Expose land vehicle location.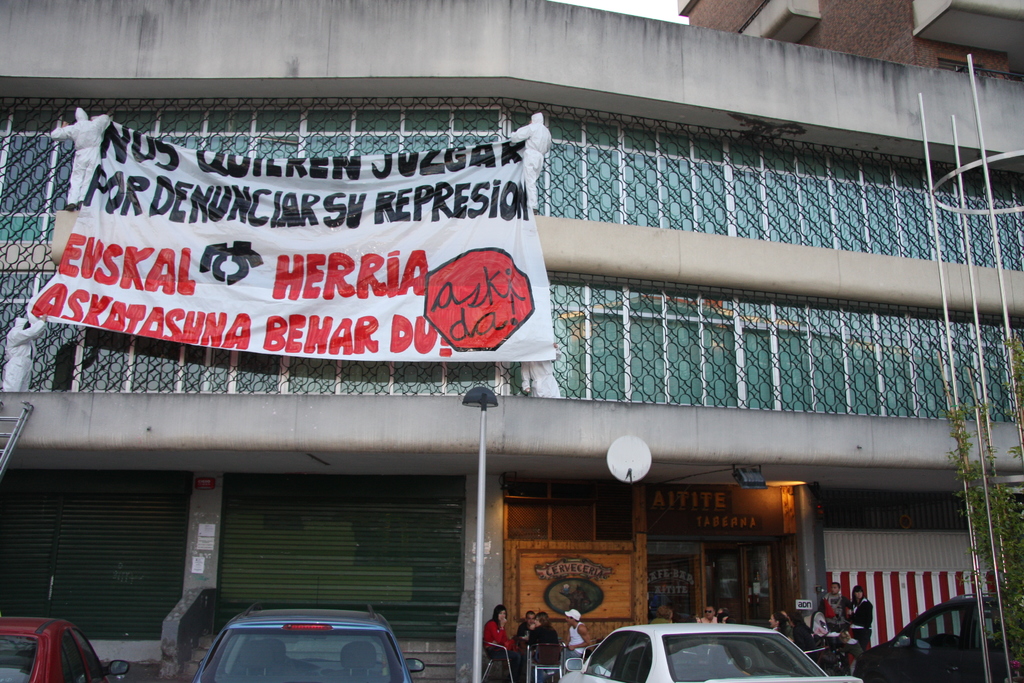
Exposed at locate(182, 607, 437, 682).
